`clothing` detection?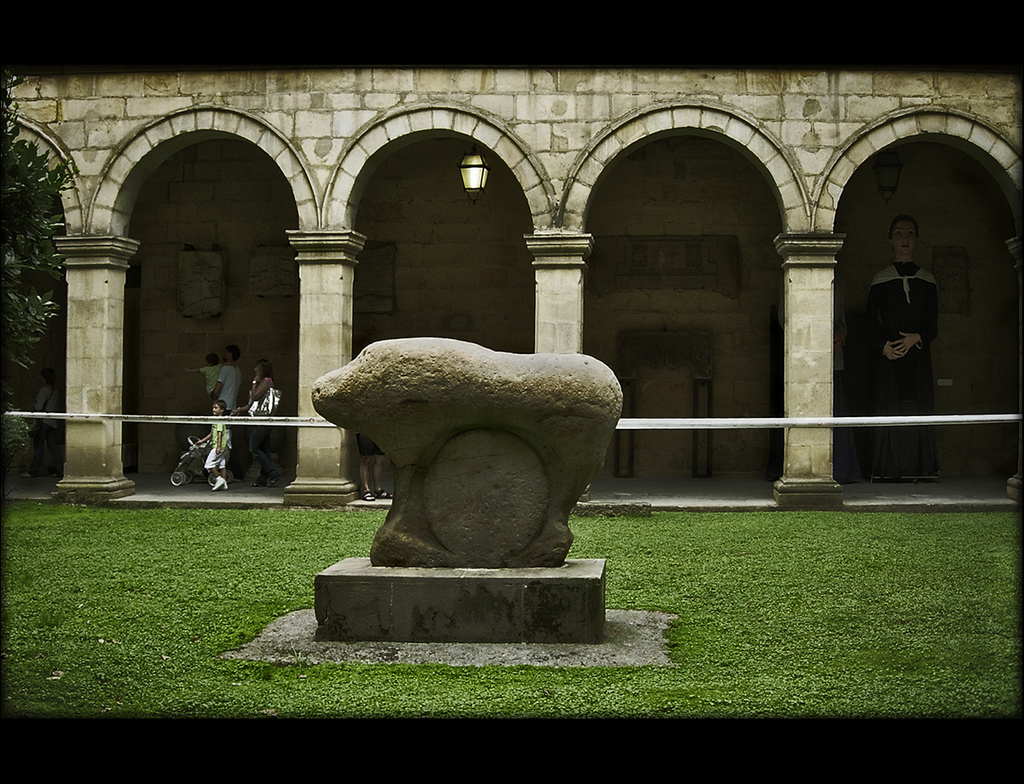
198,418,232,477
